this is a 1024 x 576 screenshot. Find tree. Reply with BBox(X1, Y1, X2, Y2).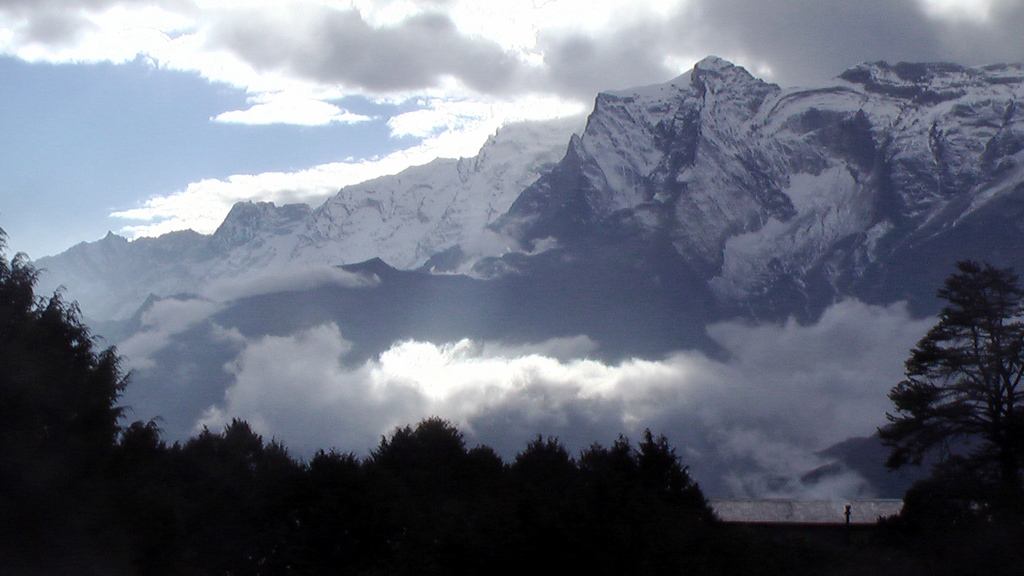
BBox(872, 254, 1023, 535).
